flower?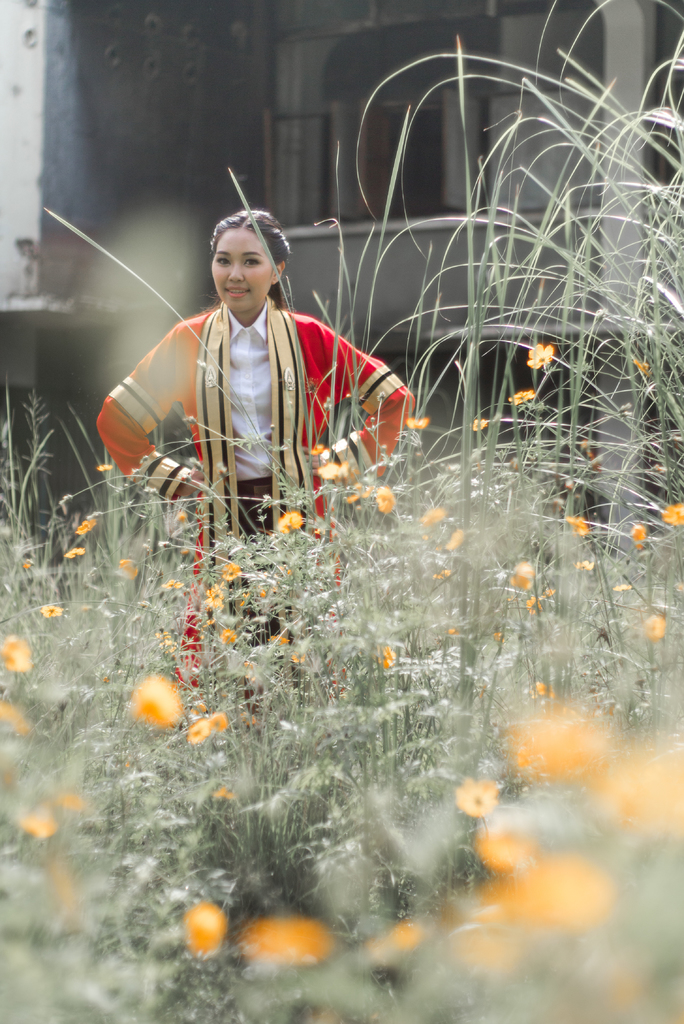
BBox(183, 902, 221, 963)
